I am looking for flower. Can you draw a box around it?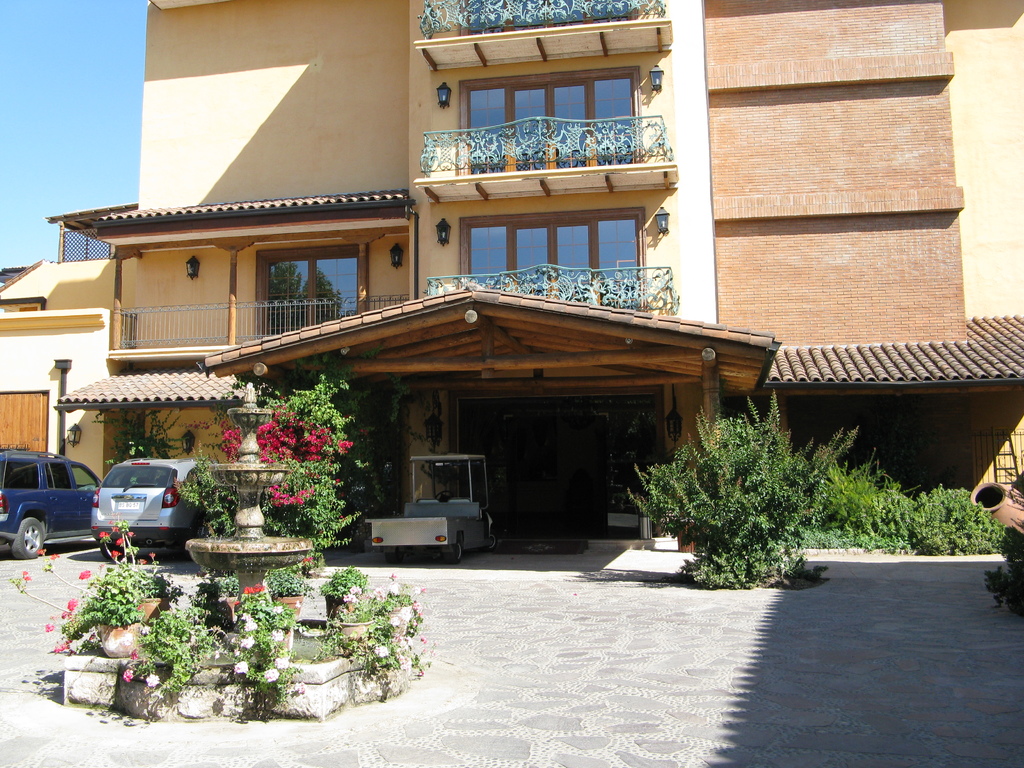
Sure, the bounding box is 334 479 342 484.
